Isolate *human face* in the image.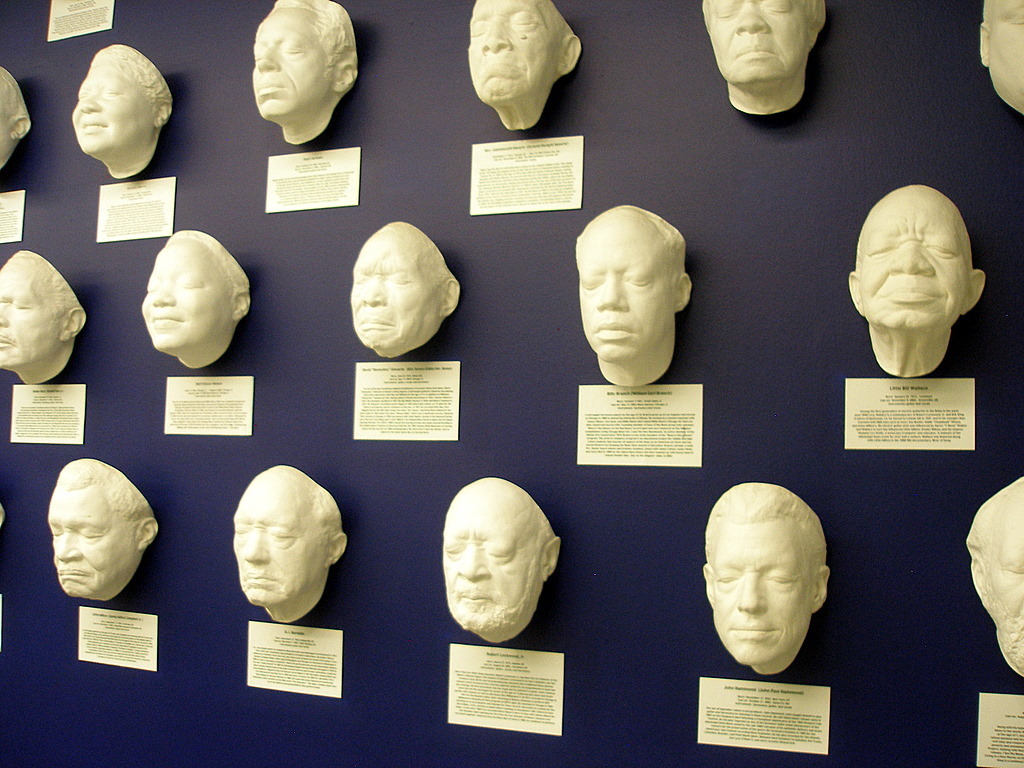
Isolated region: [x1=0, y1=265, x2=56, y2=367].
